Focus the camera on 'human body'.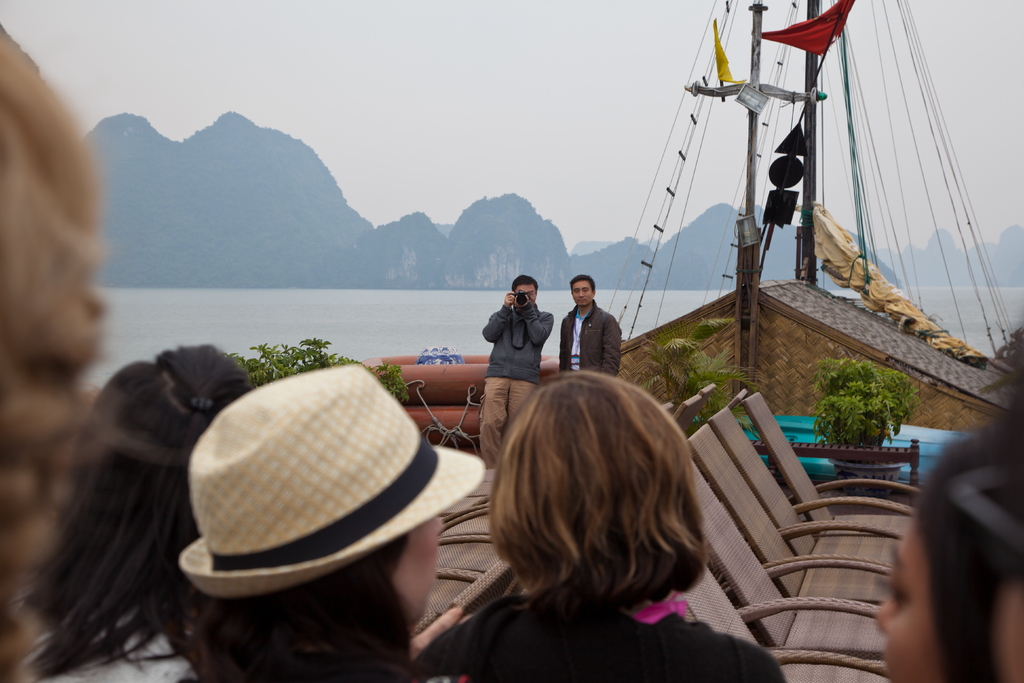
Focus region: bbox=[24, 610, 209, 682].
